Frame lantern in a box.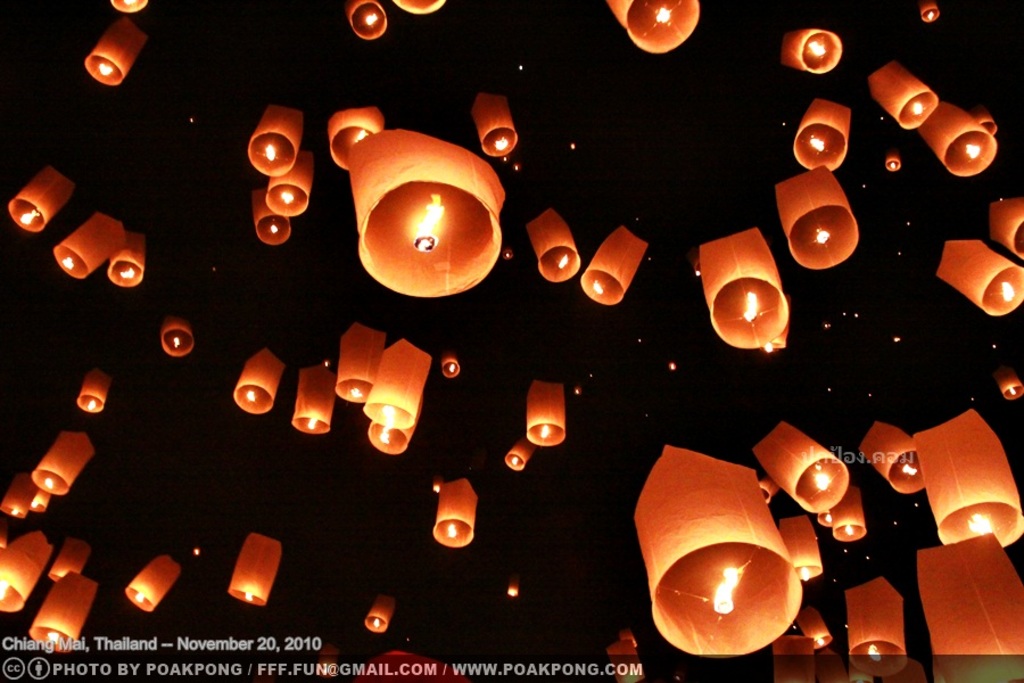
box(289, 365, 335, 434).
